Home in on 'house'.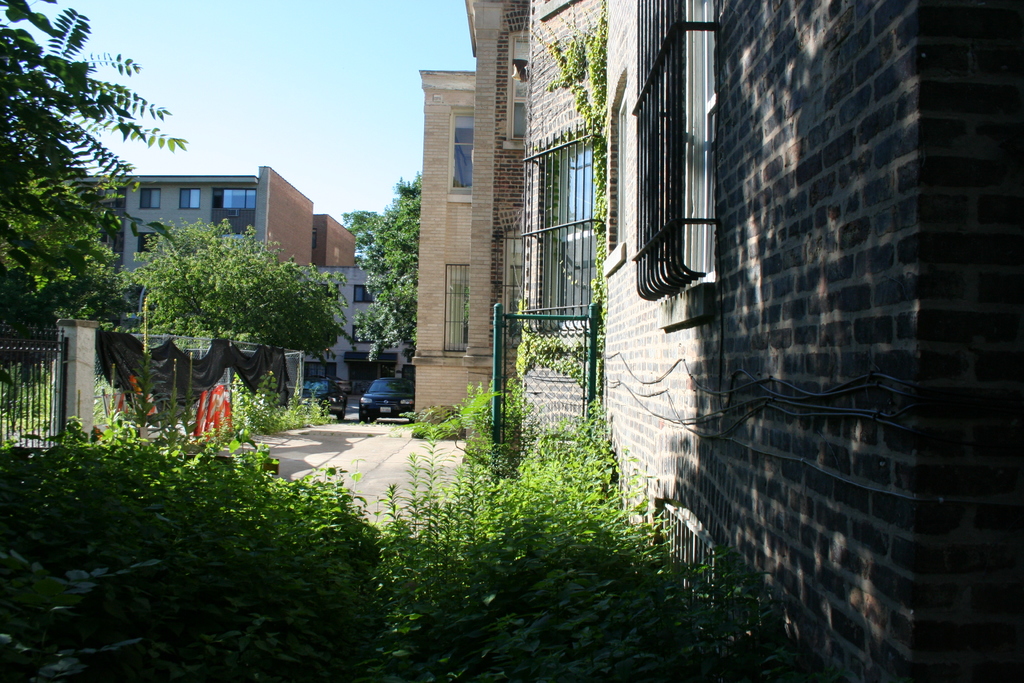
Homed in at 406,66,466,418.
